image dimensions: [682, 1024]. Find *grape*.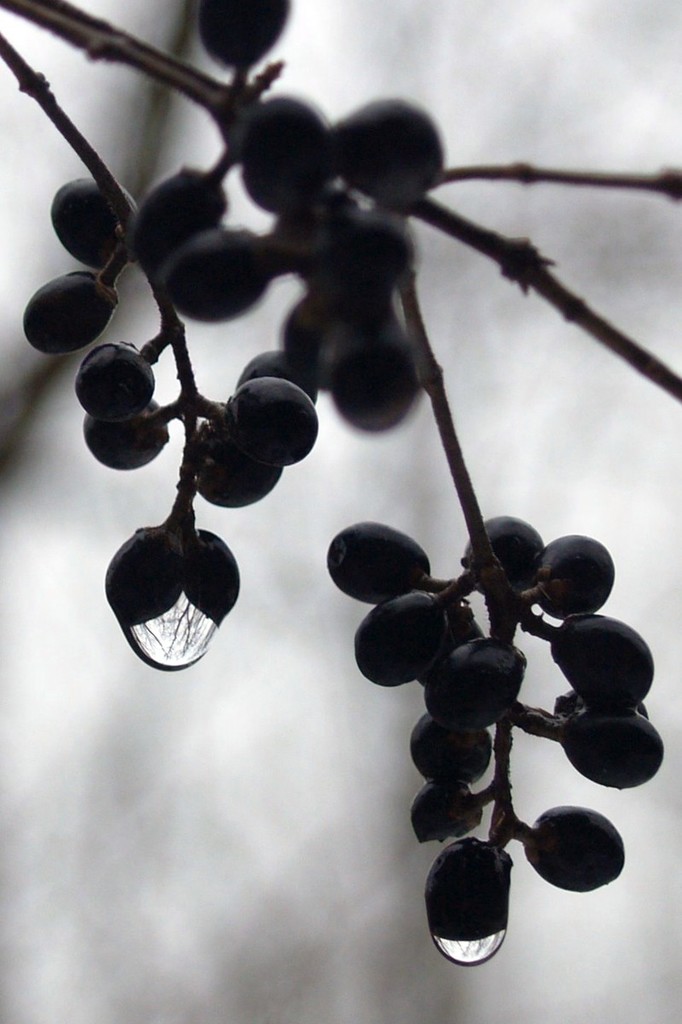
<bbox>86, 398, 171, 477</bbox>.
